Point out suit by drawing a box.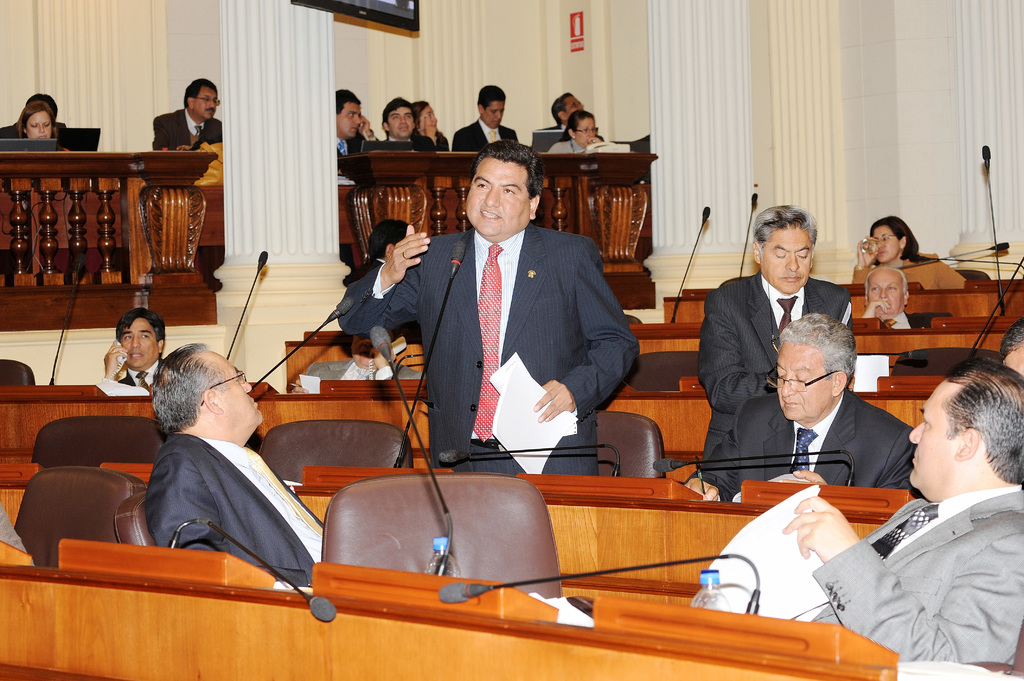
{"left": 152, "top": 108, "right": 220, "bottom": 150}.
